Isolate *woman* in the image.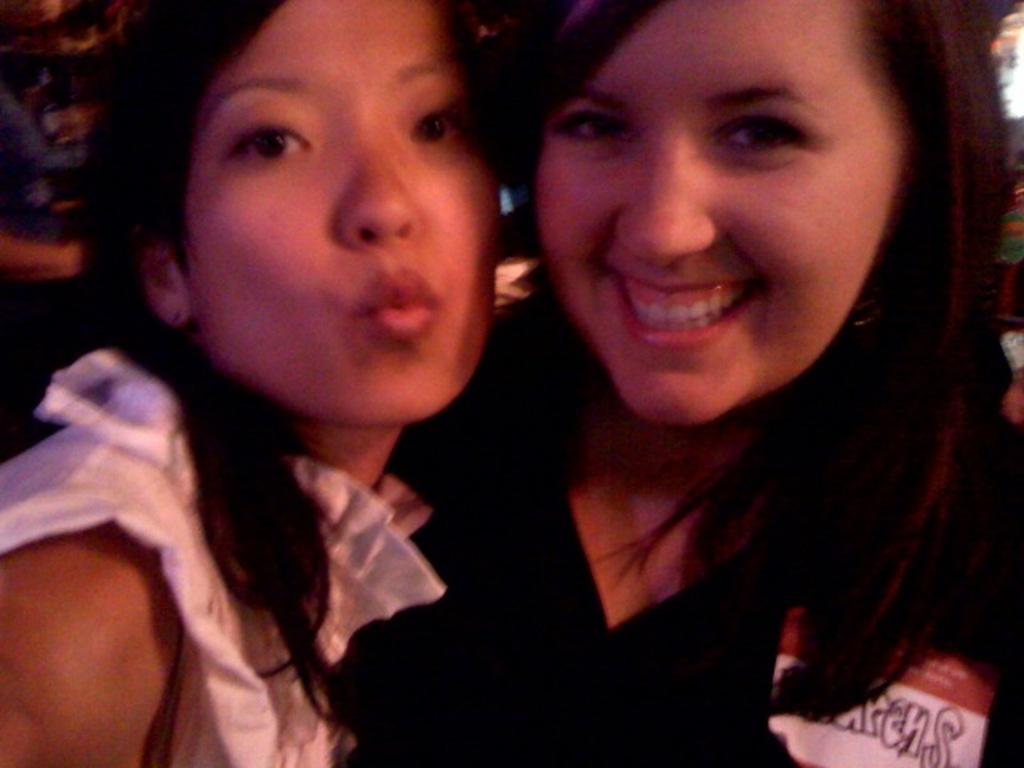
Isolated region: [x1=0, y1=0, x2=507, y2=766].
